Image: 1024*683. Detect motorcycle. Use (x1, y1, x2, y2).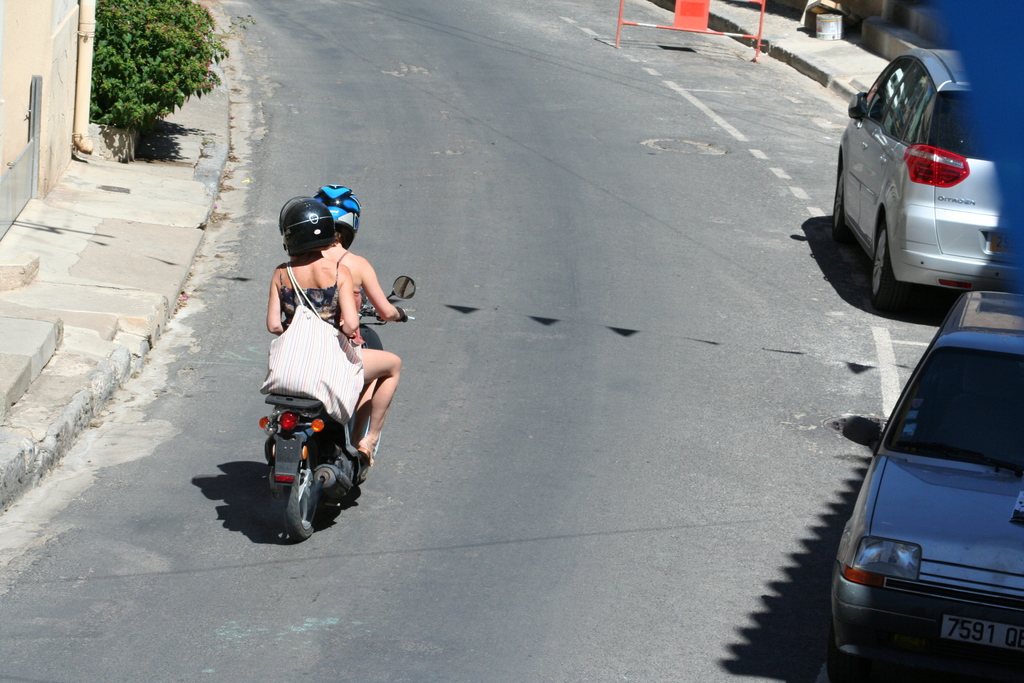
(221, 300, 404, 548).
